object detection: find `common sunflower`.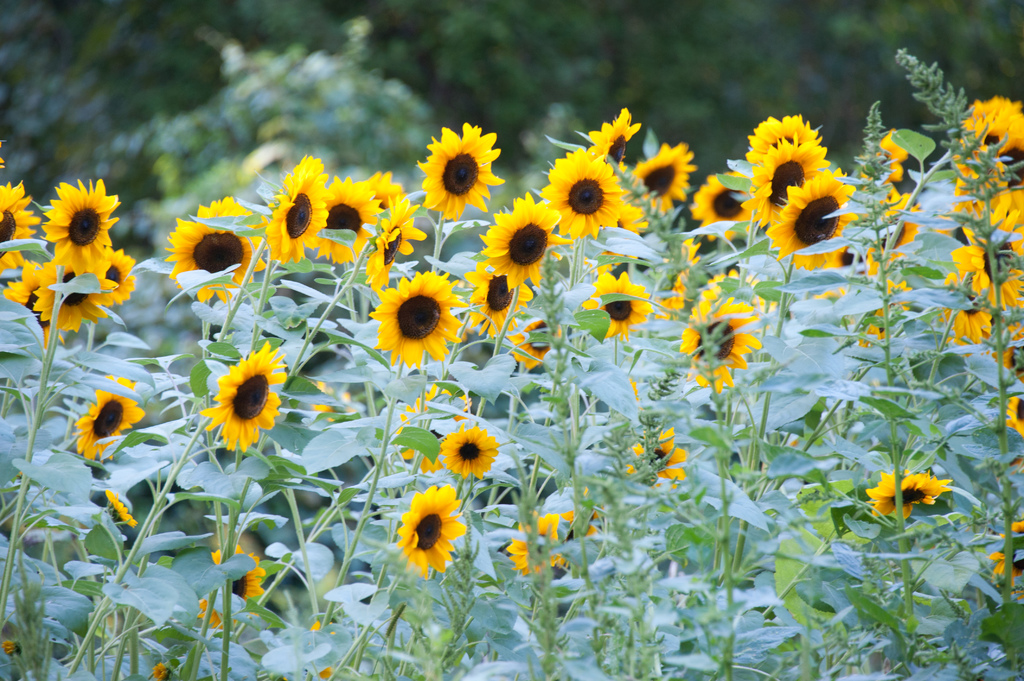
l=544, t=154, r=607, b=237.
